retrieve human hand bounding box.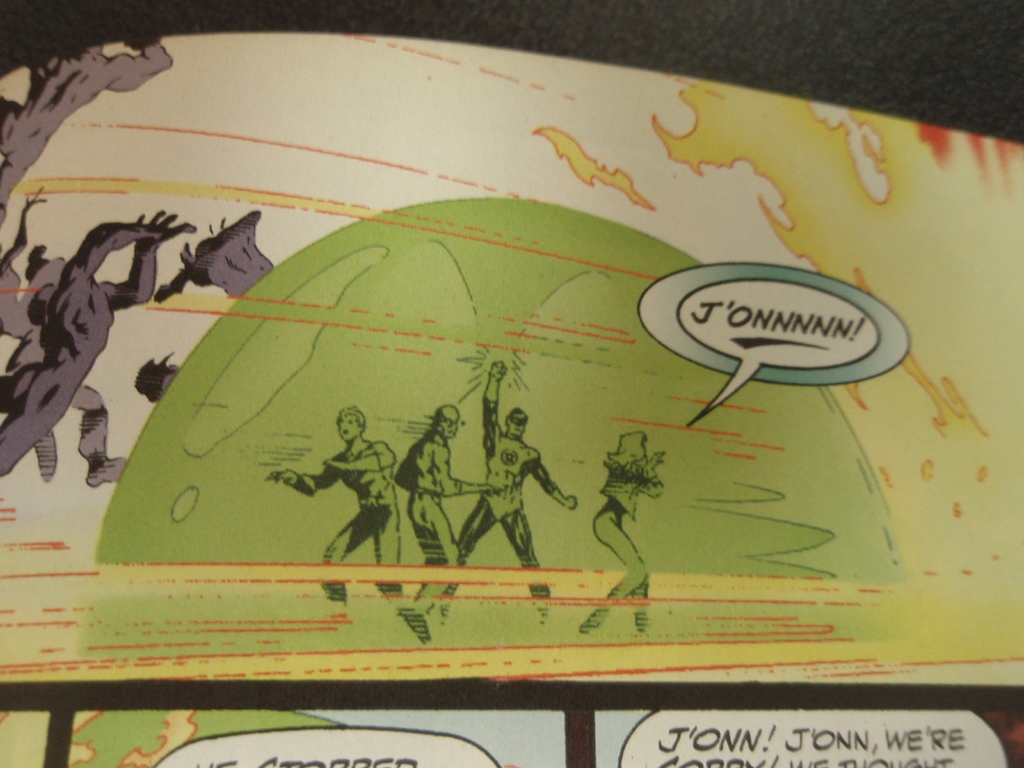
Bounding box: (323,461,349,474).
